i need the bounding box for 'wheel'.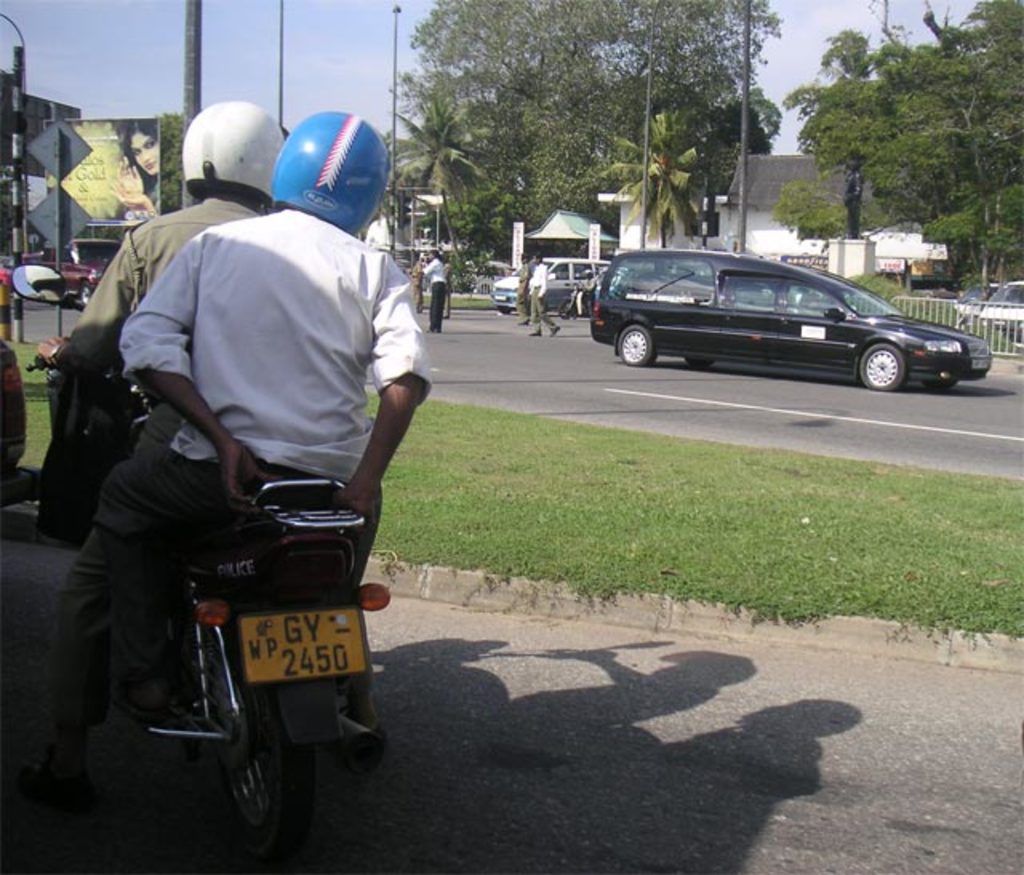
Here it is: x1=930, y1=378, x2=957, y2=395.
